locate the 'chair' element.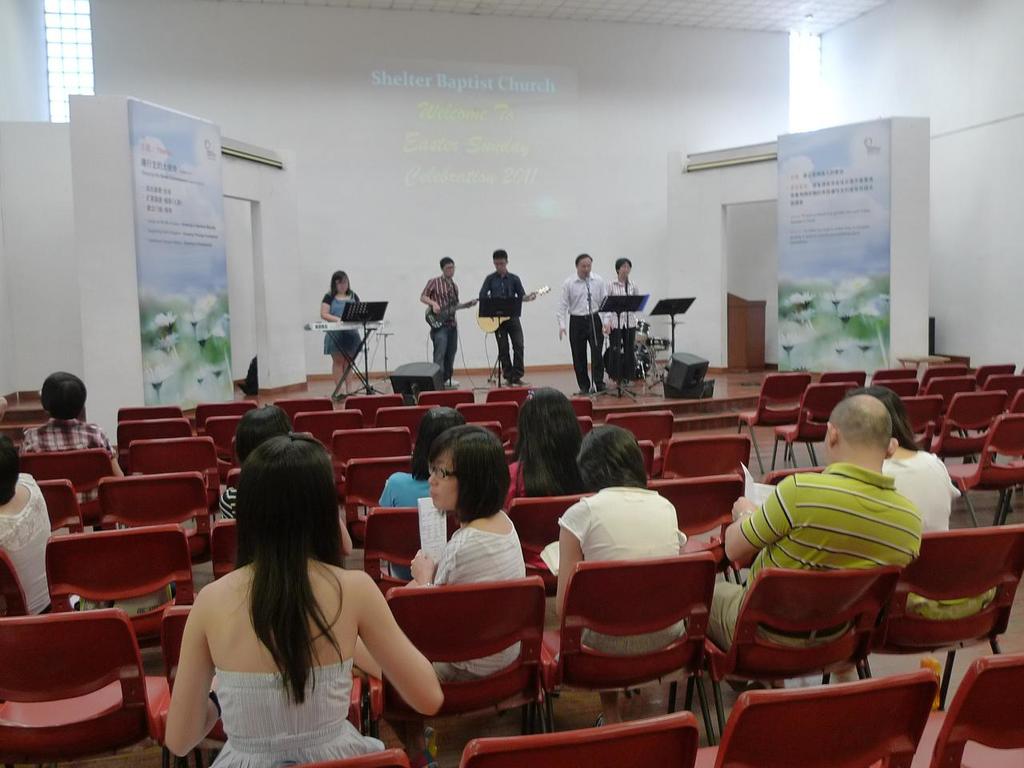
Element bbox: select_region(391, 569, 562, 754).
